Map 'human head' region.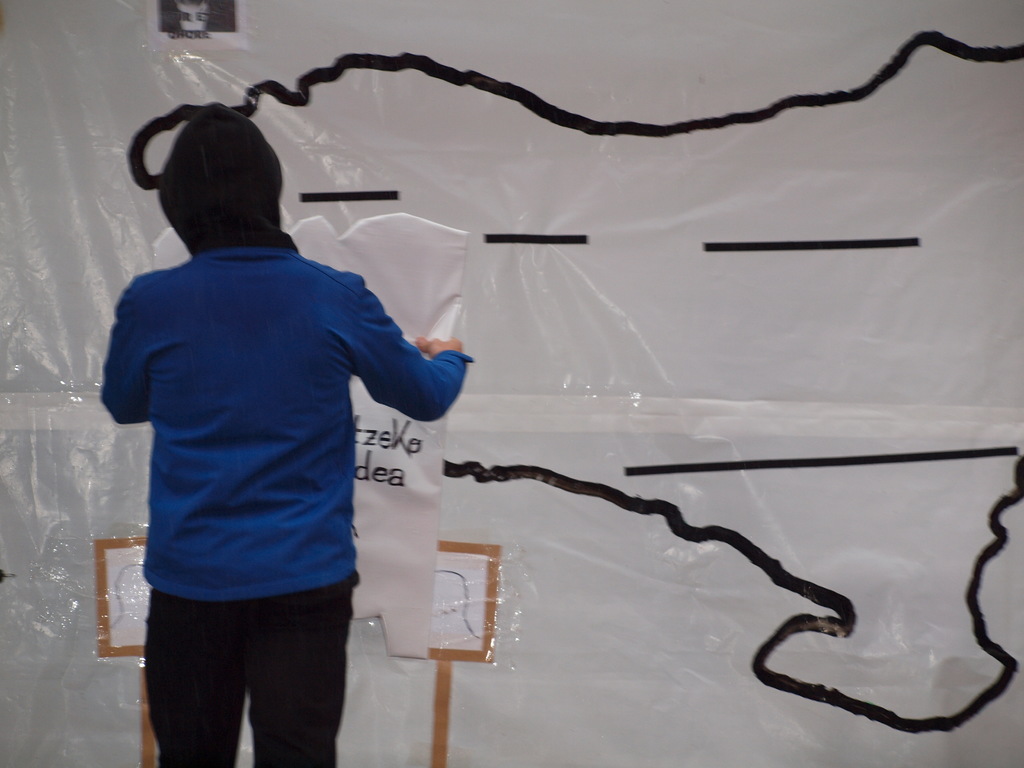
Mapped to left=152, top=99, right=303, bottom=259.
